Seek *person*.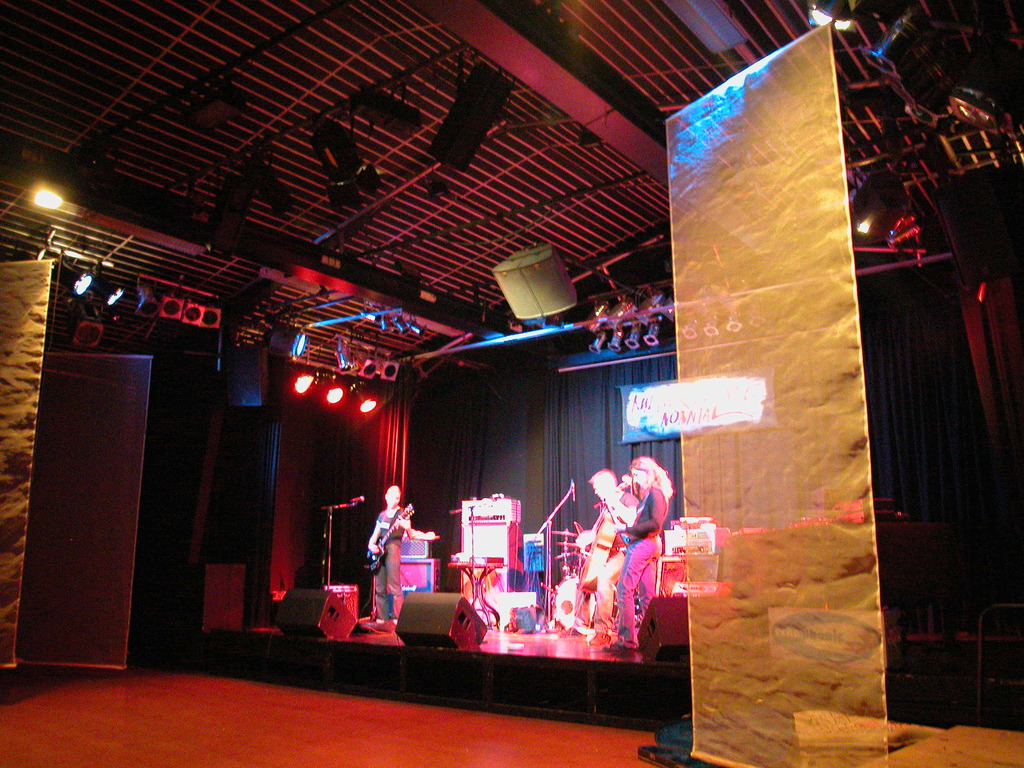
l=591, t=470, r=640, b=640.
